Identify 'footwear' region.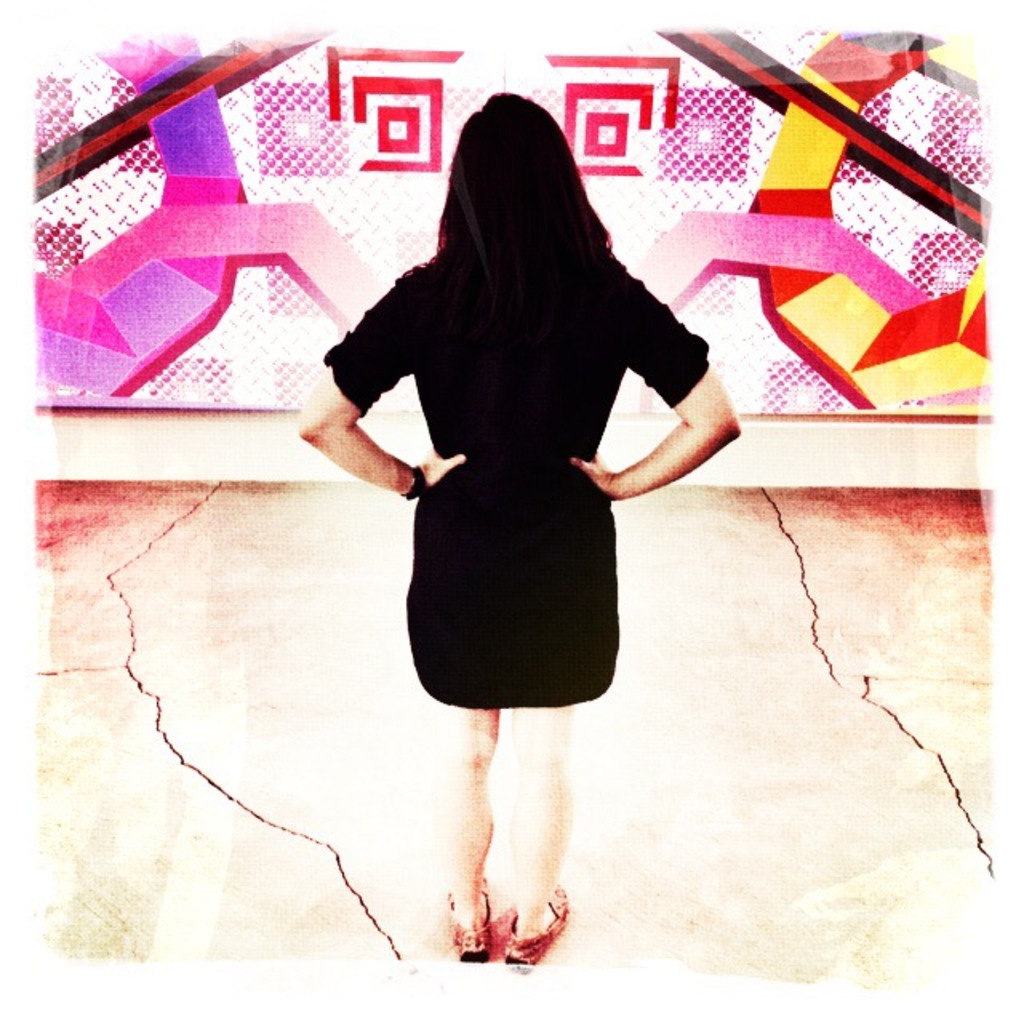
Region: region(446, 877, 493, 970).
